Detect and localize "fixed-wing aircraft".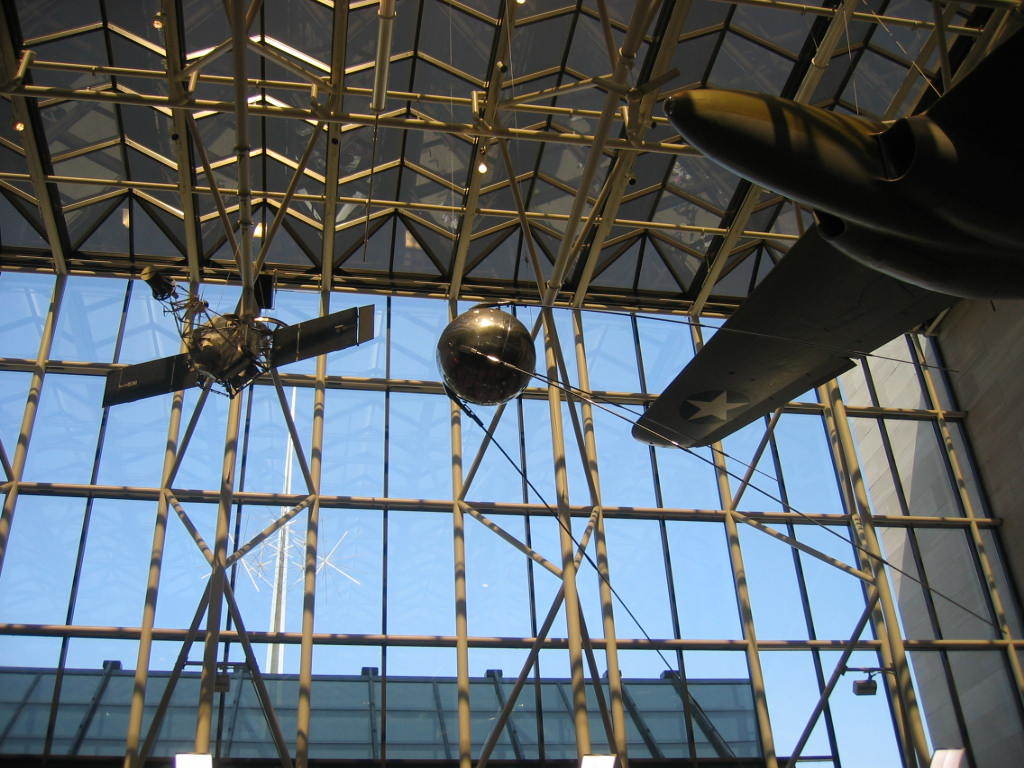
Localized at 622/29/1023/449.
